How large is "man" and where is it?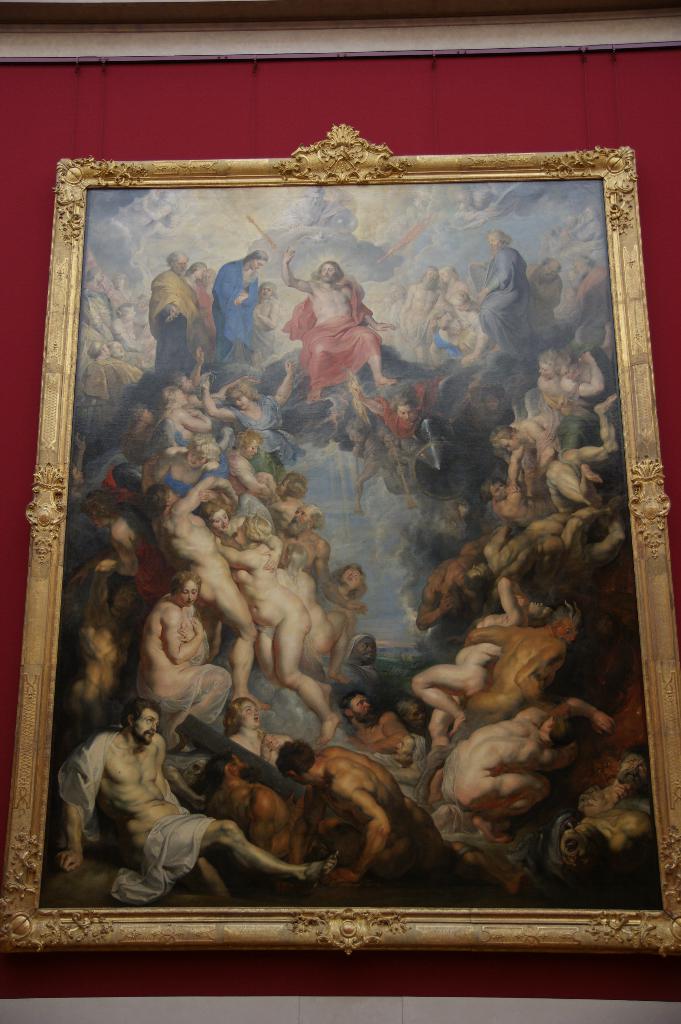
Bounding box: (x1=282, y1=244, x2=396, y2=400).
